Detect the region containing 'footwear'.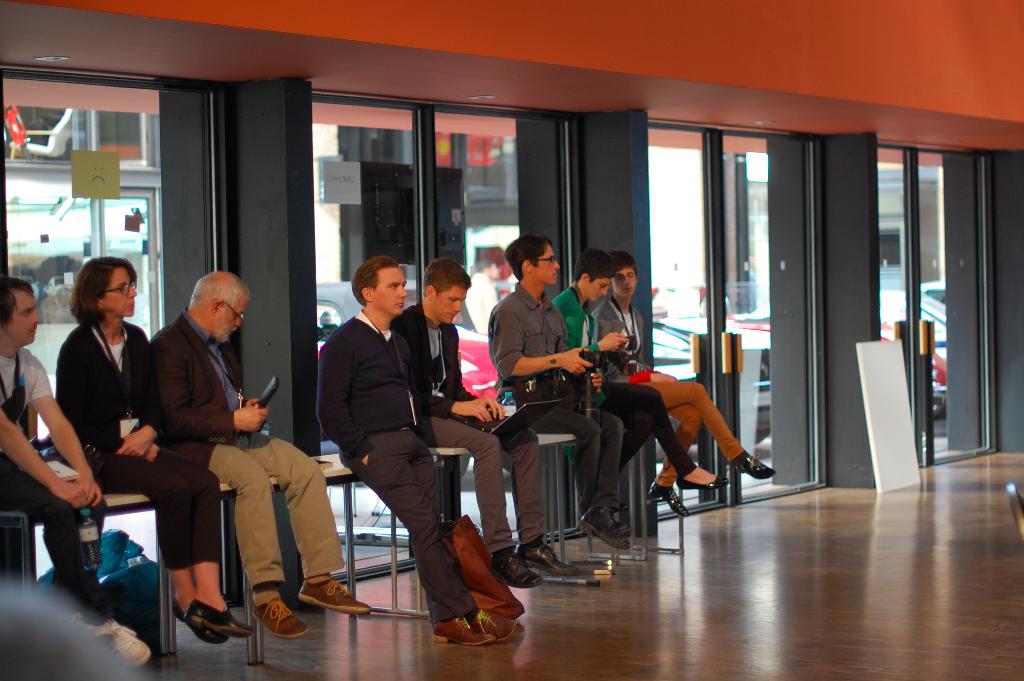
left=431, top=618, right=497, bottom=645.
